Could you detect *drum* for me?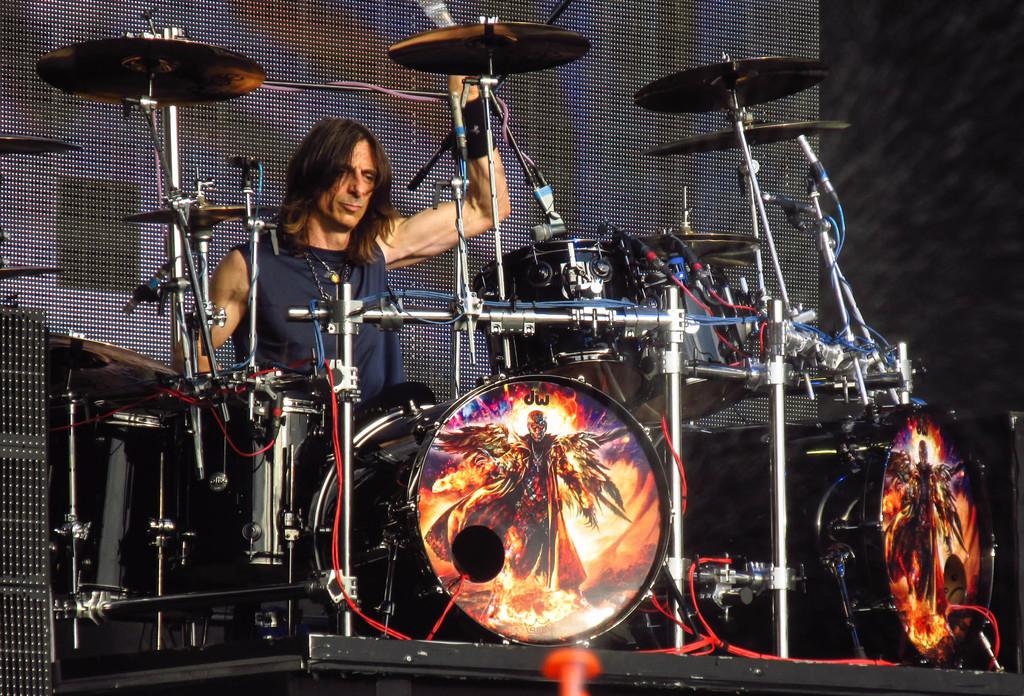
Detection result: [55, 399, 177, 595].
